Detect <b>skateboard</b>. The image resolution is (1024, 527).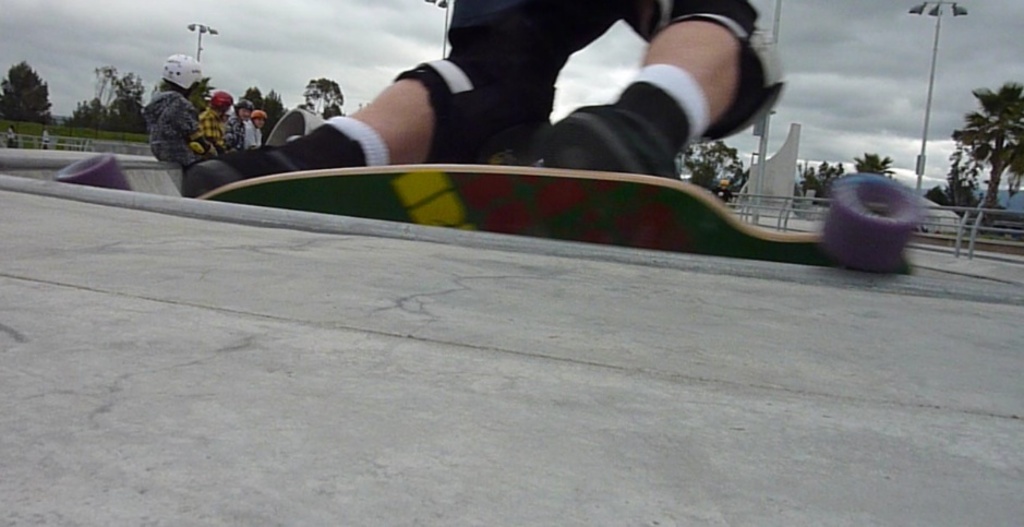
[55, 164, 927, 272].
